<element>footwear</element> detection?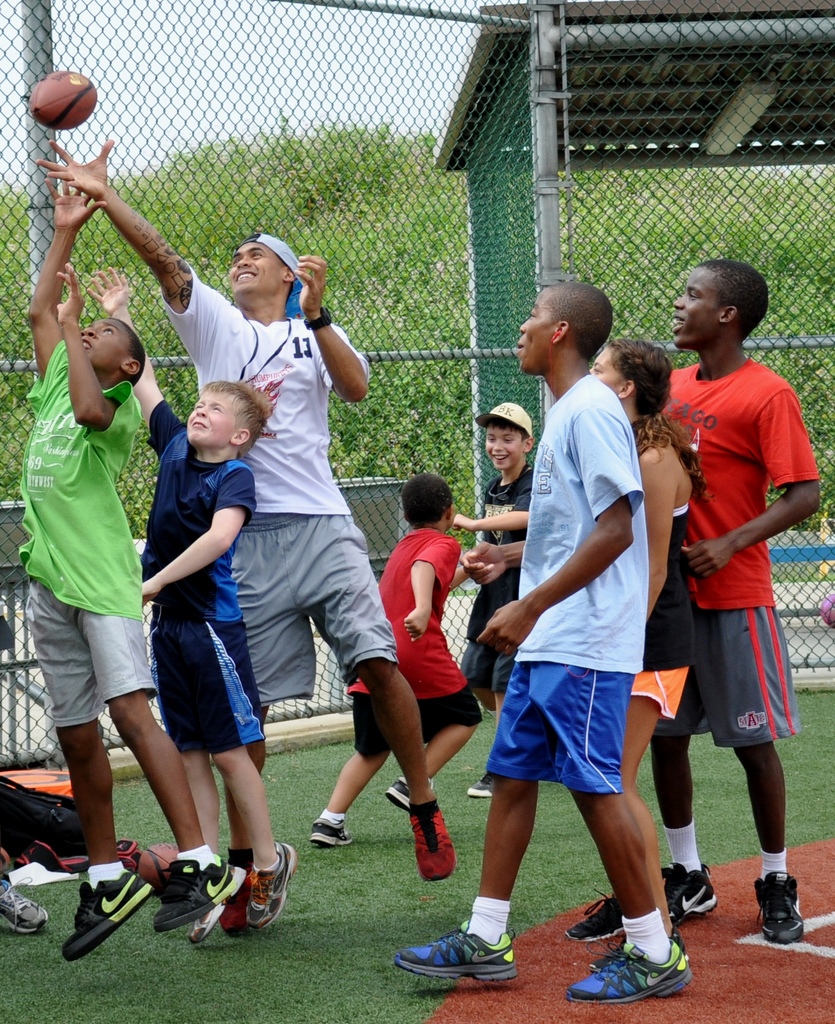
select_region(306, 809, 347, 842)
